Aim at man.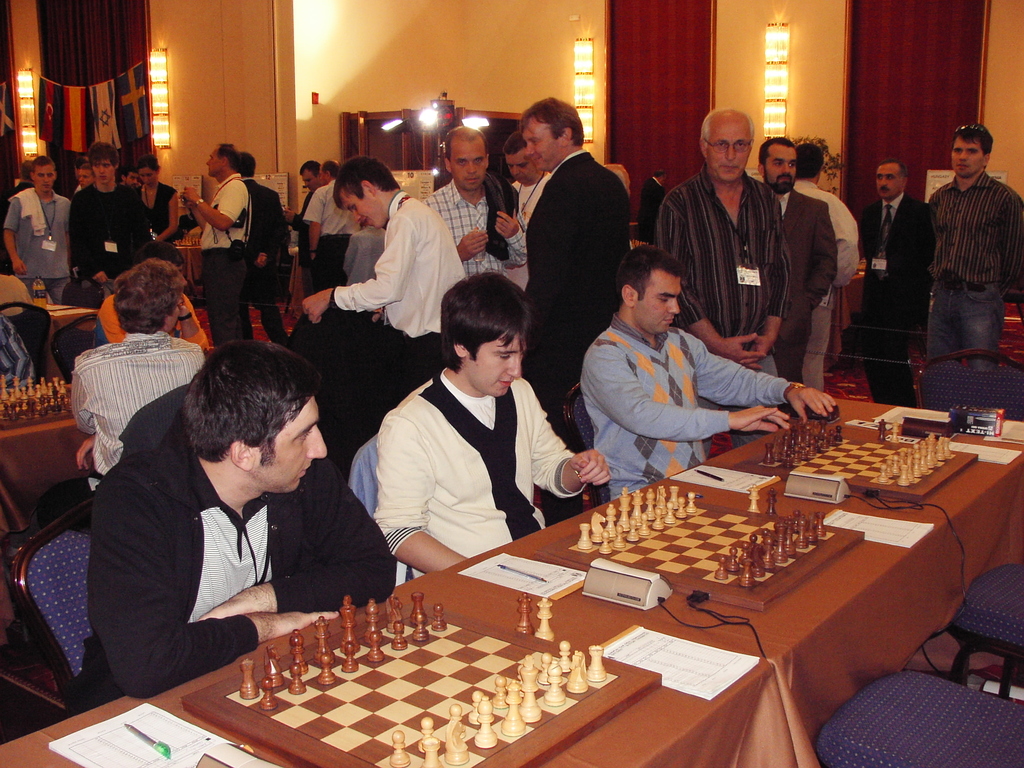
Aimed at [582,244,837,500].
